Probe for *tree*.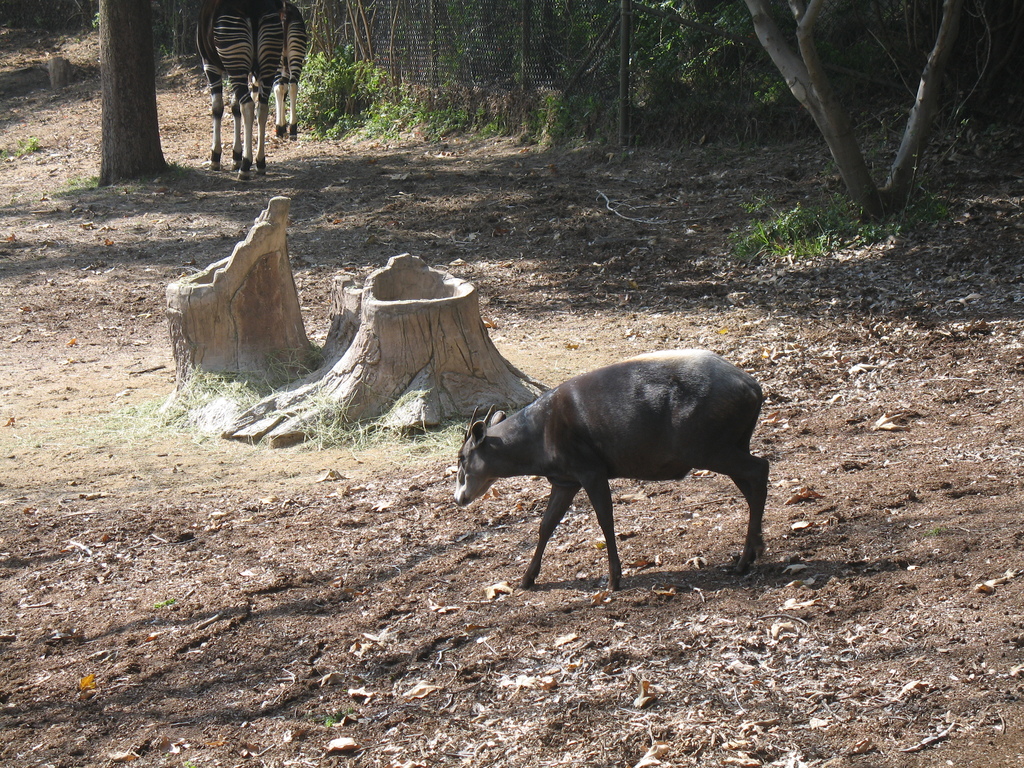
Probe result: (747,0,970,218).
